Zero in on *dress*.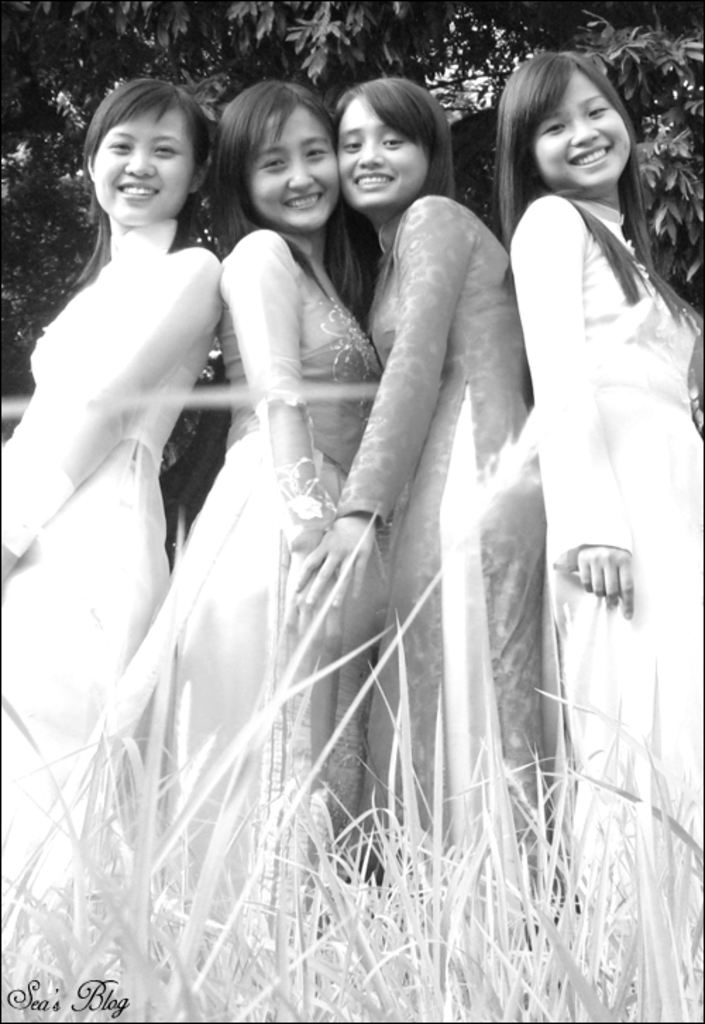
Zeroed in: rect(30, 226, 382, 976).
